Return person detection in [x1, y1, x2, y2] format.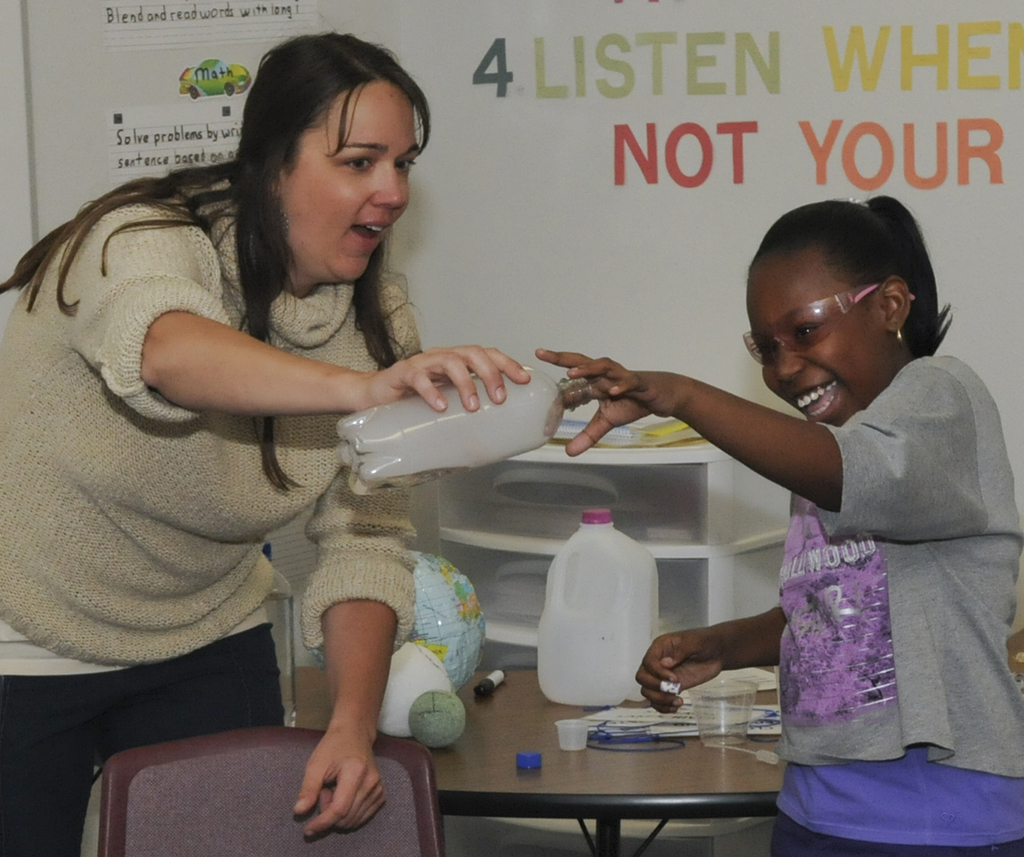
[0, 20, 519, 831].
